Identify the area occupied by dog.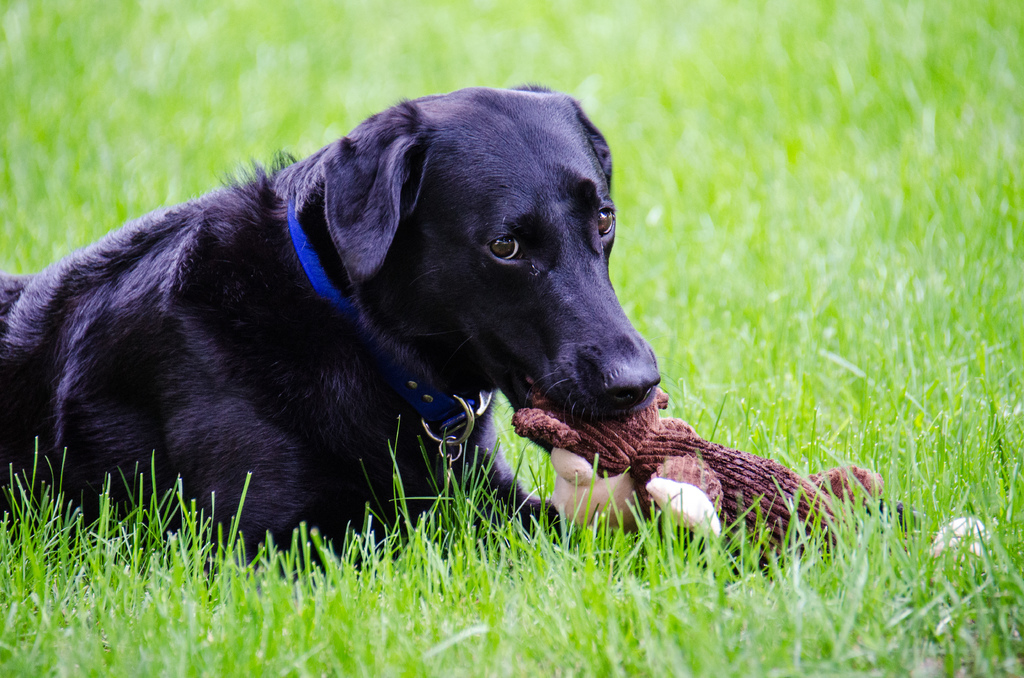
Area: l=0, t=83, r=678, b=585.
